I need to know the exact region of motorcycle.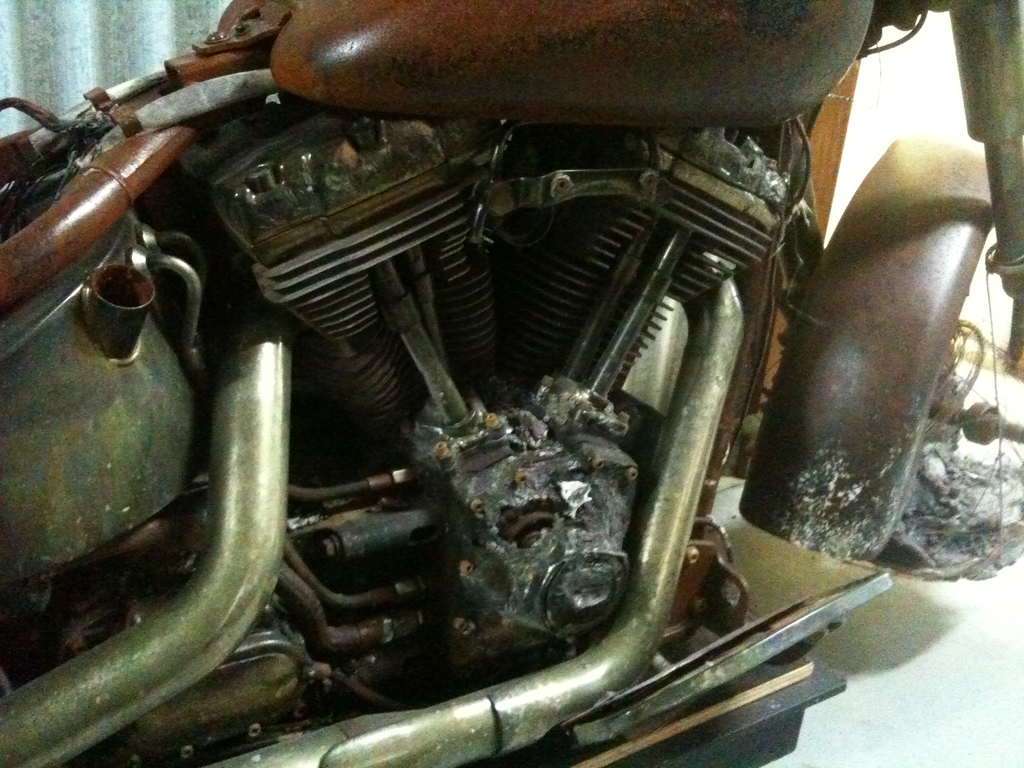
Region: 0:0:903:767.
